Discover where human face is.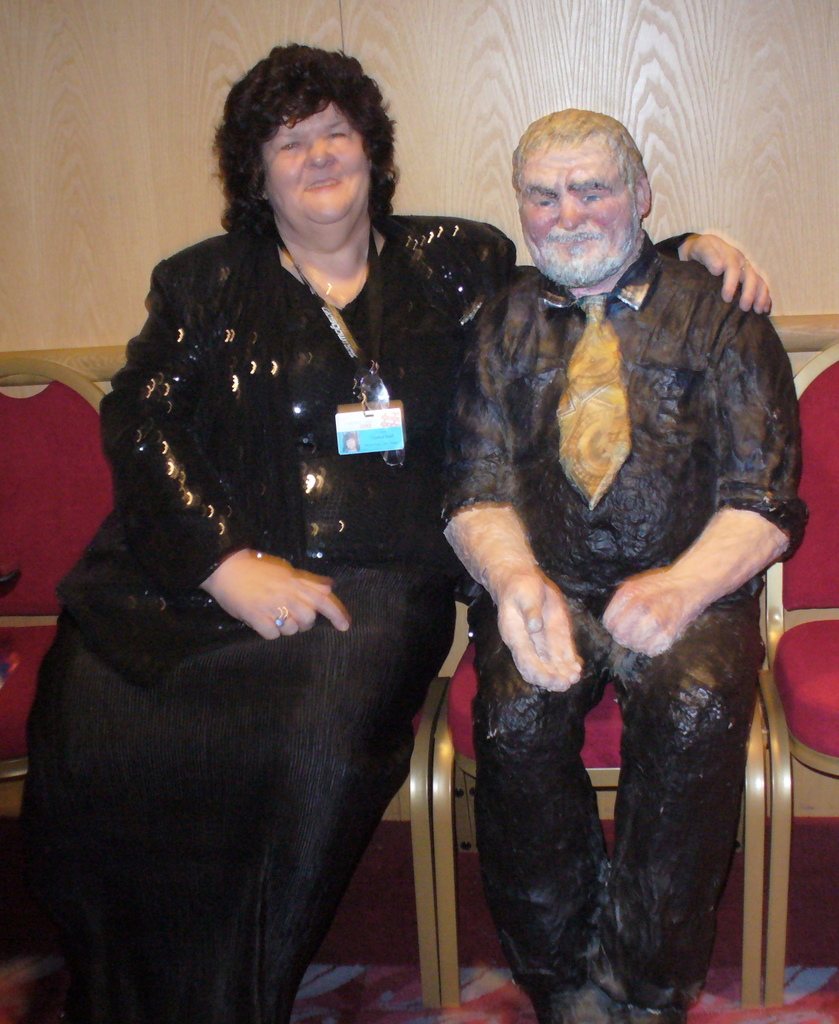
Discovered at [519,134,653,285].
